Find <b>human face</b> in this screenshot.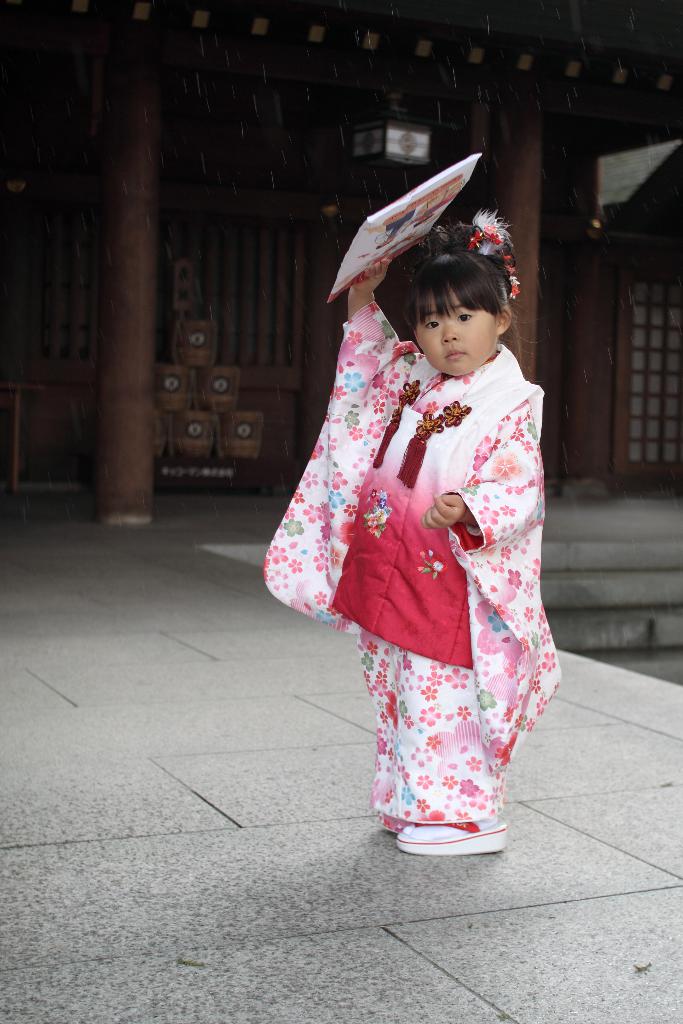
The bounding box for <b>human face</b> is region(416, 285, 498, 378).
